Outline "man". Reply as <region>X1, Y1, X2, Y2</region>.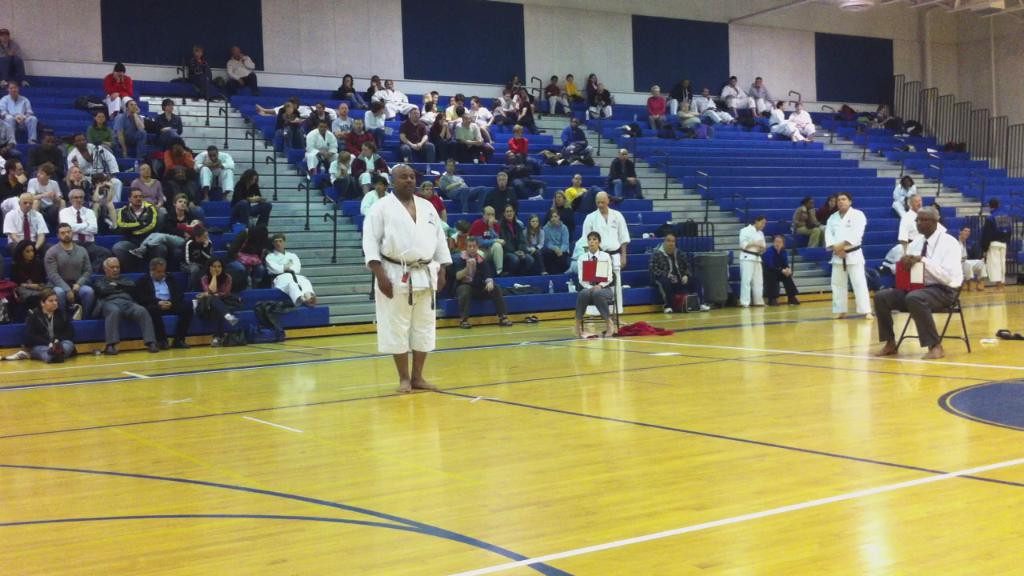
<region>766, 102, 810, 146</region>.
